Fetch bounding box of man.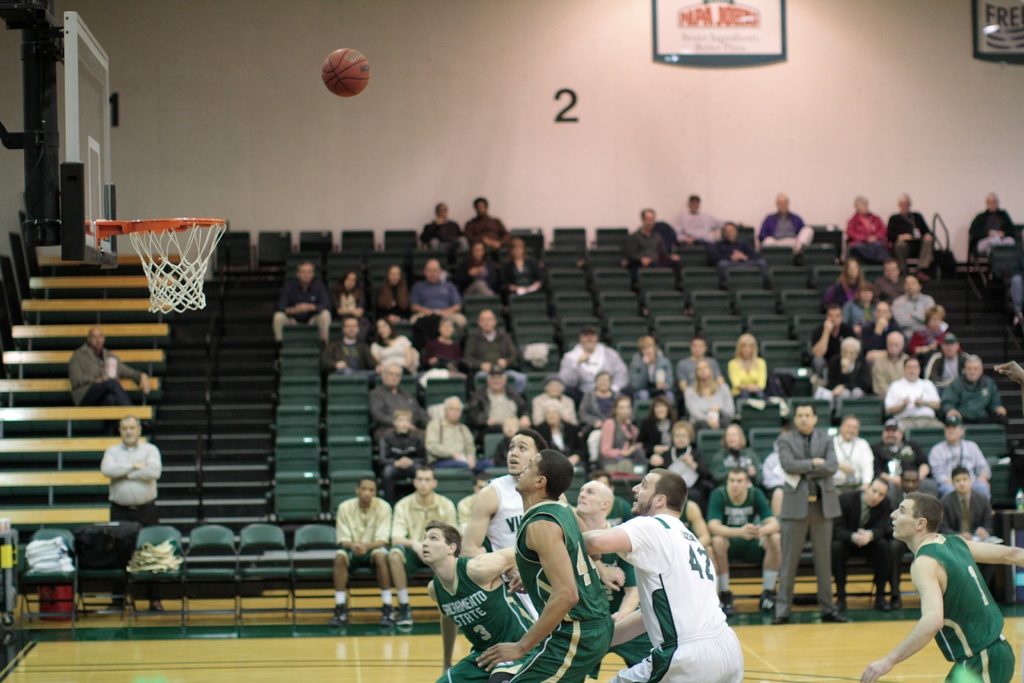
Bbox: pyautogui.locateOnScreen(90, 411, 163, 613).
